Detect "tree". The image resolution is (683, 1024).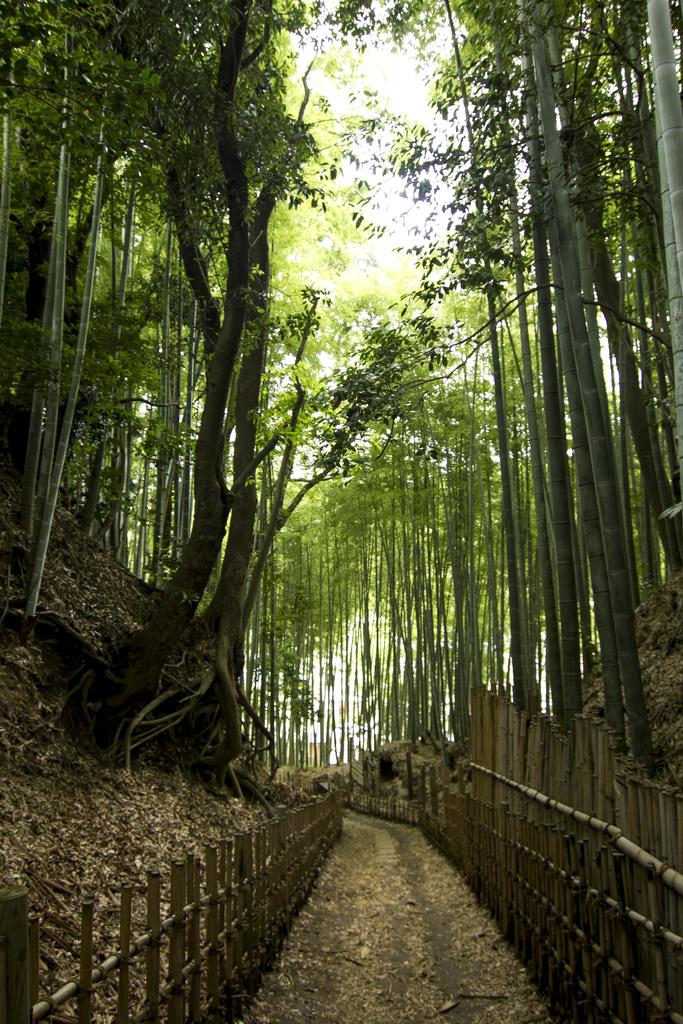
pyautogui.locateOnScreen(0, 0, 682, 820).
